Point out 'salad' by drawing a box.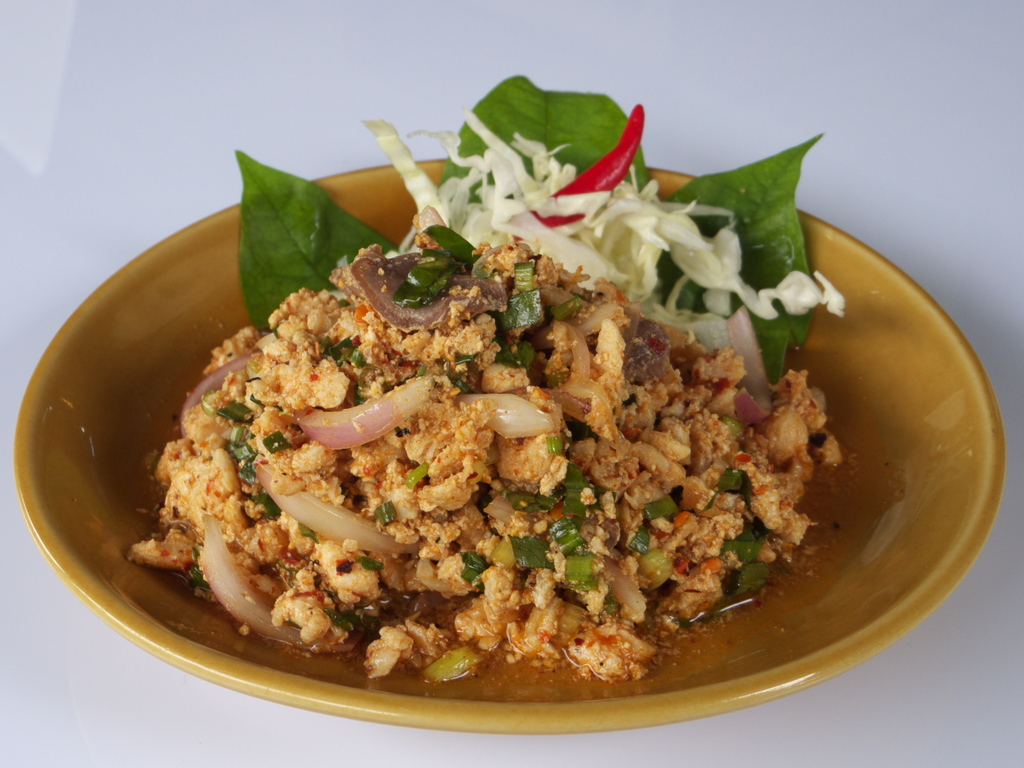
pyautogui.locateOnScreen(75, 66, 868, 683).
